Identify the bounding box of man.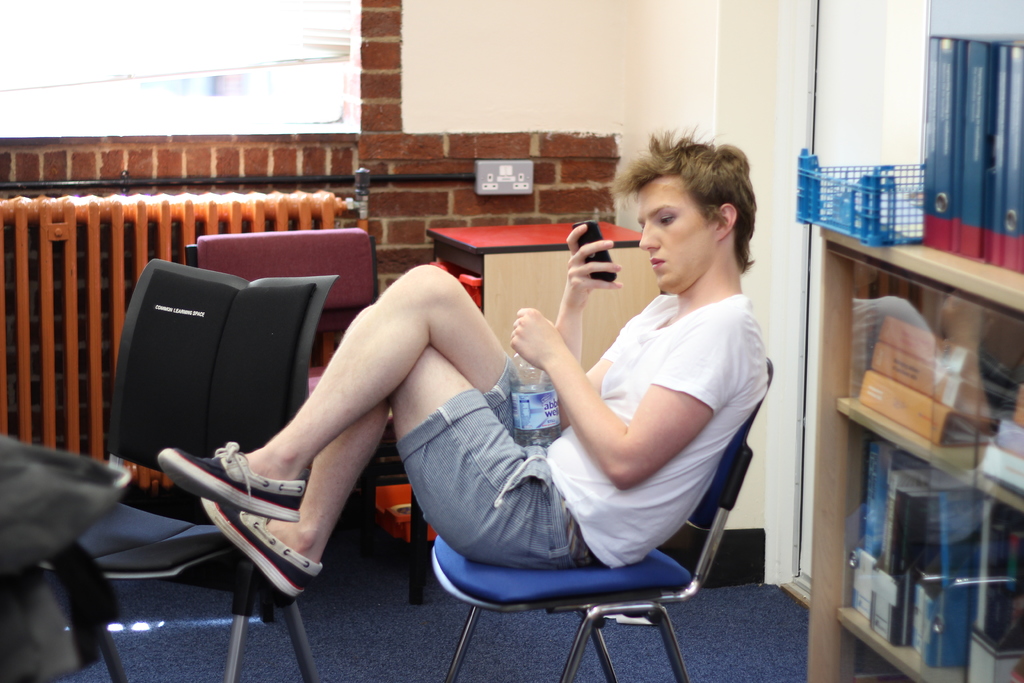
bbox=[138, 133, 772, 605].
